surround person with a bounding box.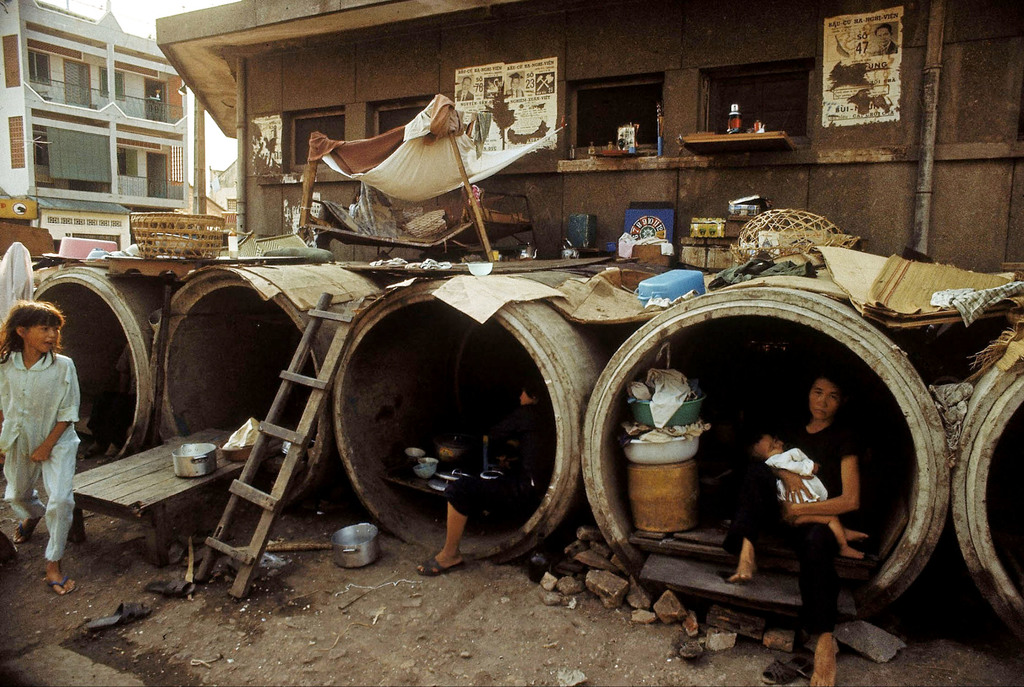
x1=744, y1=432, x2=867, y2=556.
